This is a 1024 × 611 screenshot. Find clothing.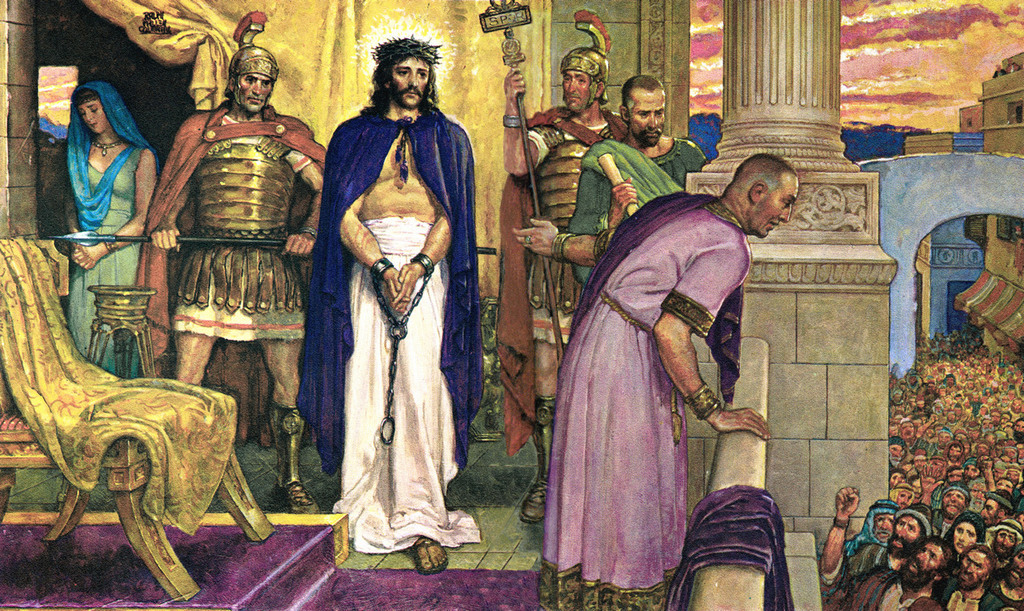
Bounding box: [x1=567, y1=134, x2=709, y2=289].
